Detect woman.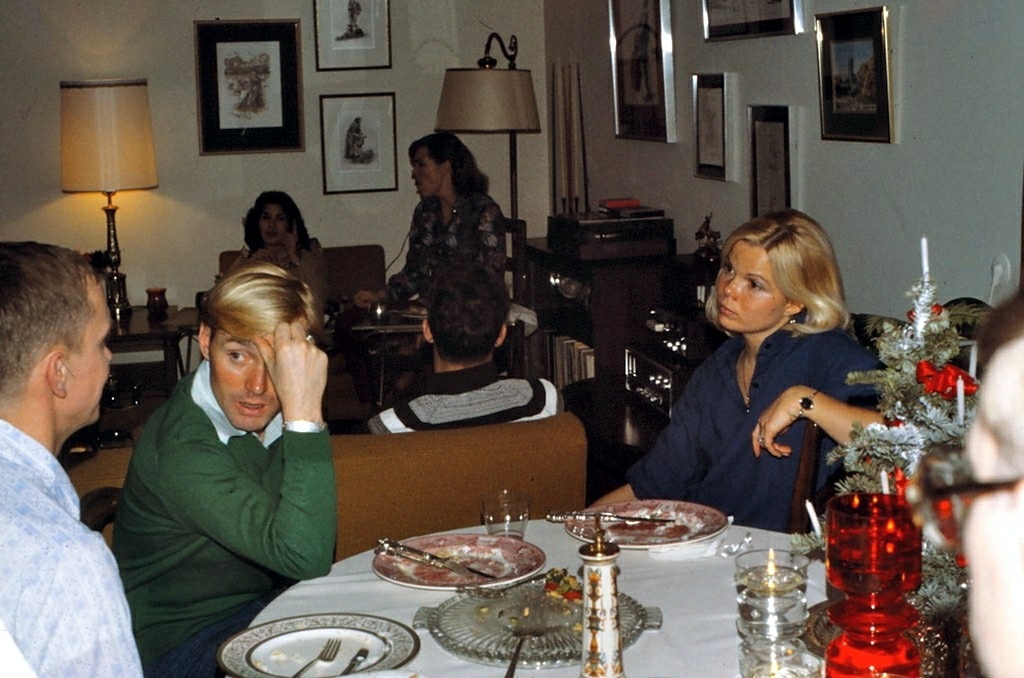
Detected at region(356, 134, 510, 317).
